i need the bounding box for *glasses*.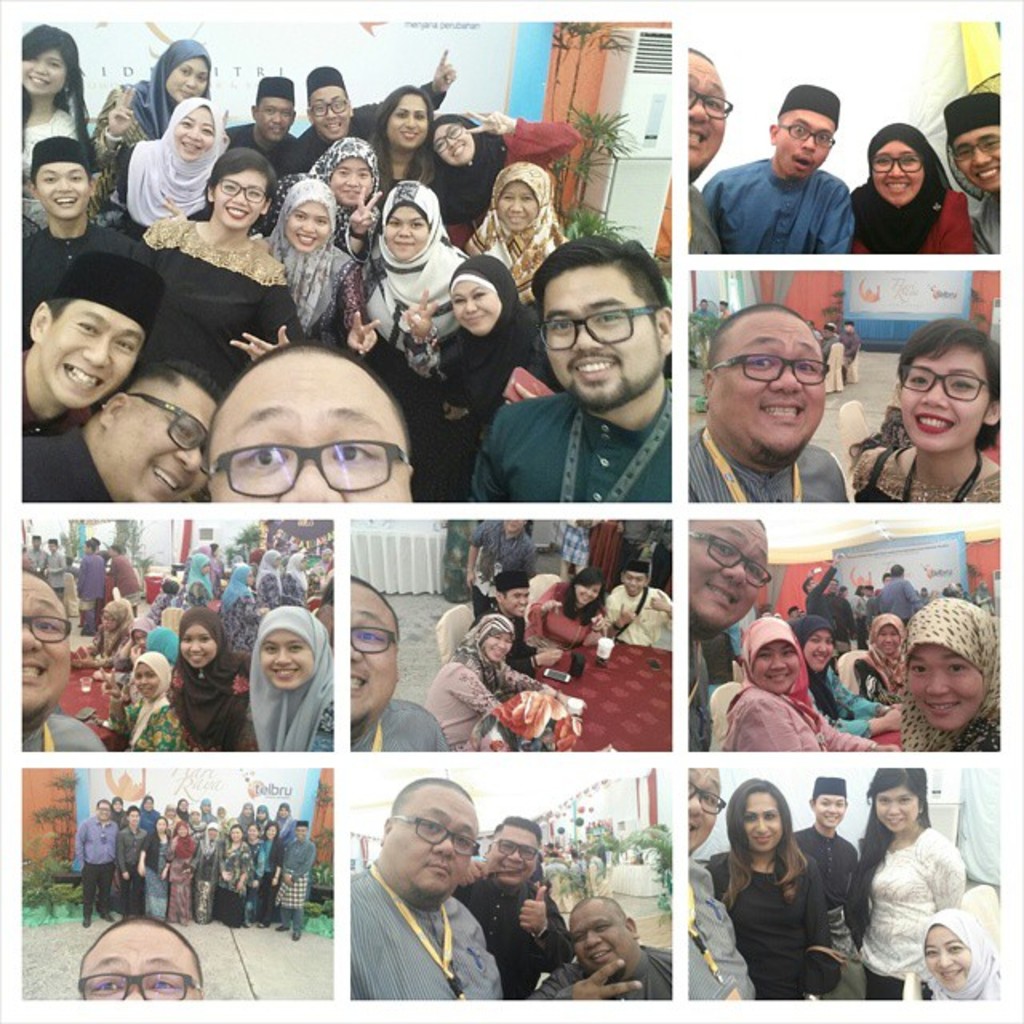
Here it is: box=[781, 122, 848, 142].
